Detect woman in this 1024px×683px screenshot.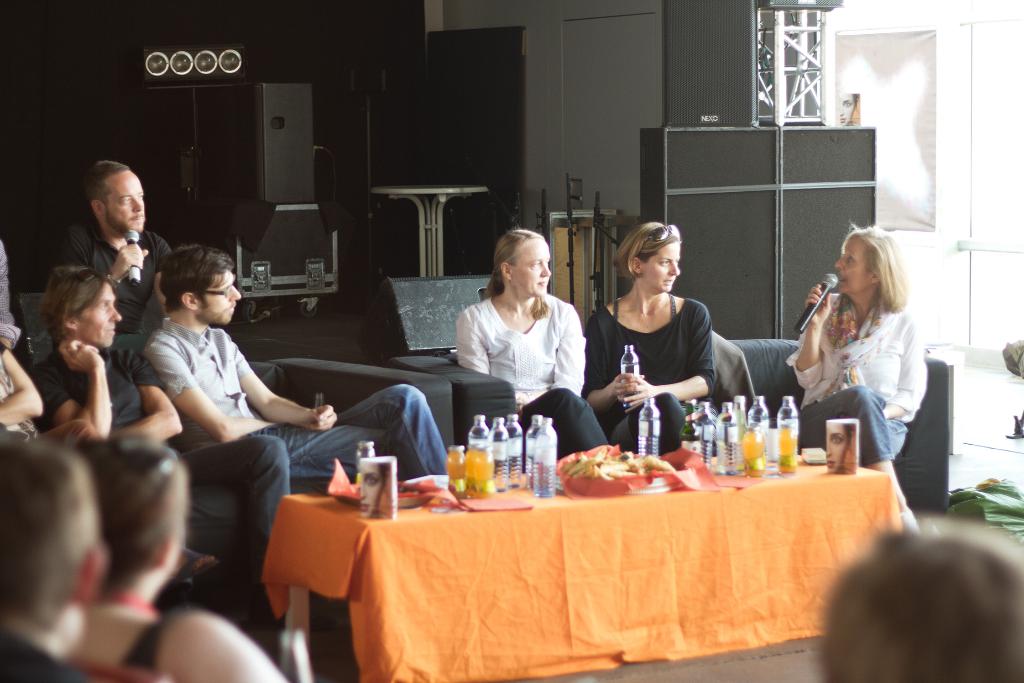
Detection: x1=781, y1=220, x2=931, y2=531.
